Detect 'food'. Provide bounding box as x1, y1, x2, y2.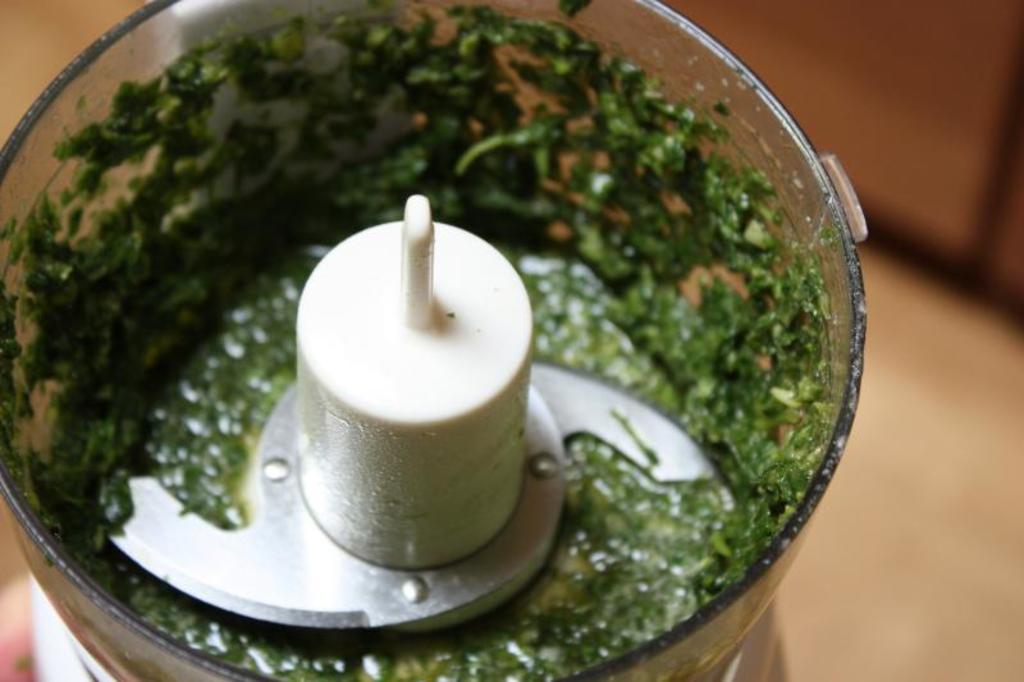
0, 0, 844, 681.
